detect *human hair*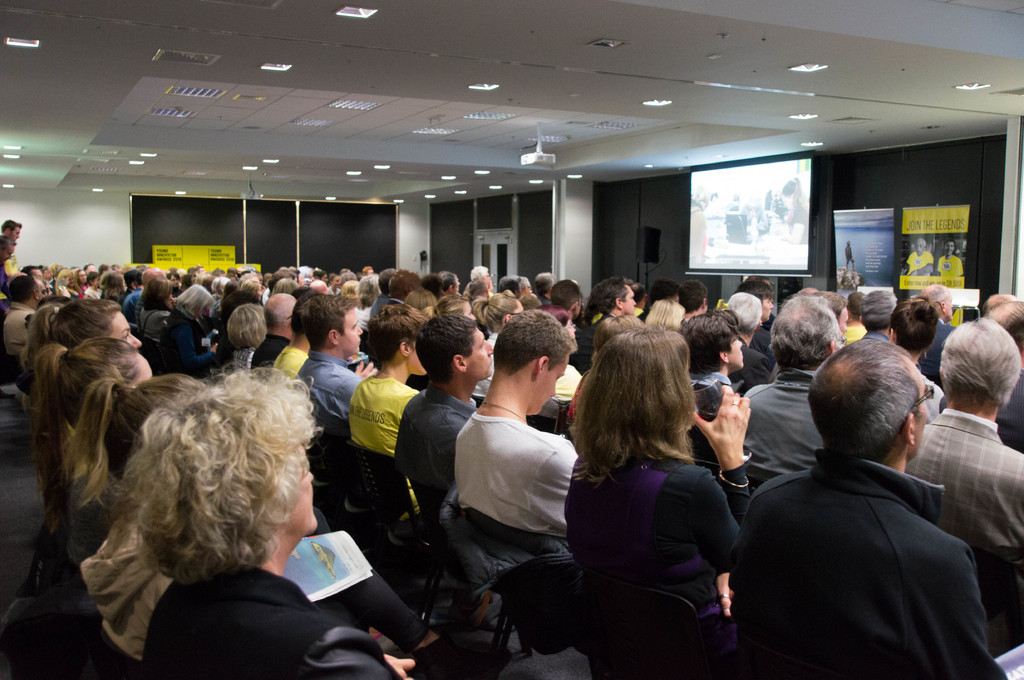
detection(475, 292, 519, 330)
